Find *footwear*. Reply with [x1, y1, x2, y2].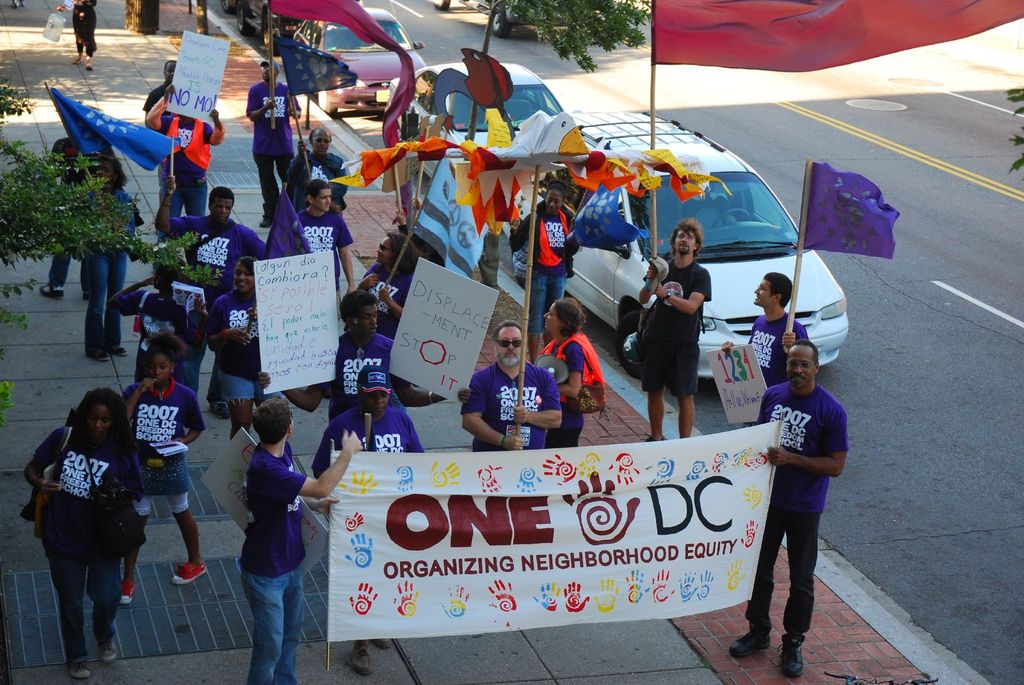
[781, 634, 805, 674].
